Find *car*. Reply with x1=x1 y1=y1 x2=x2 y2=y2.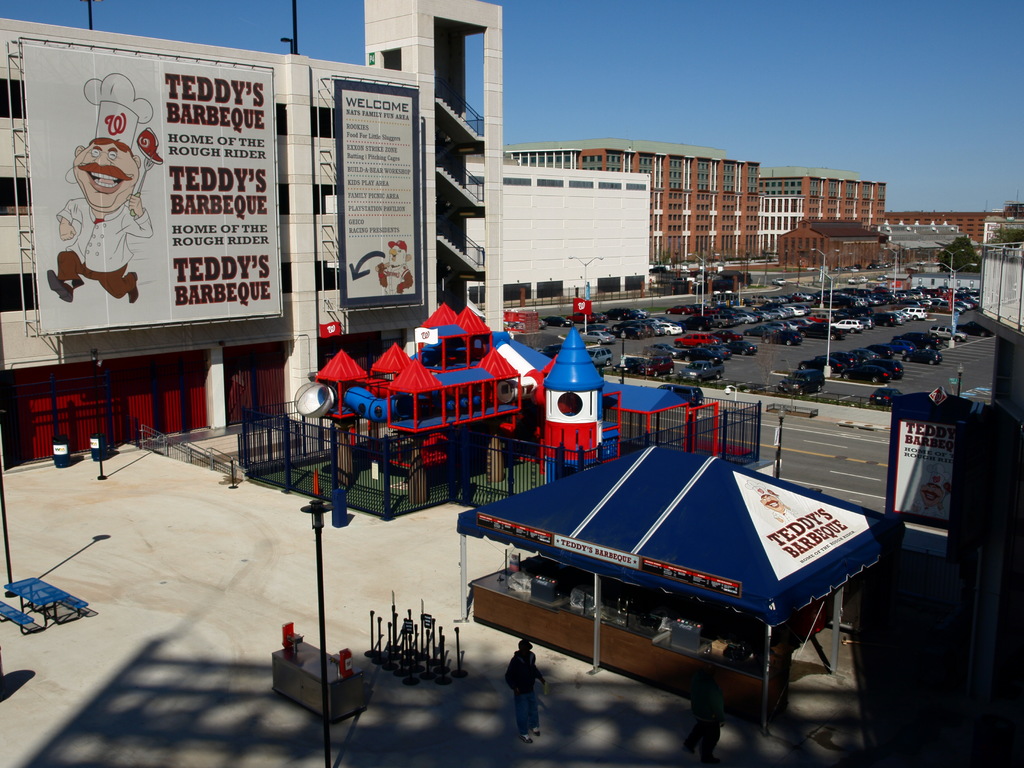
x1=588 y1=348 x2=611 y2=367.
